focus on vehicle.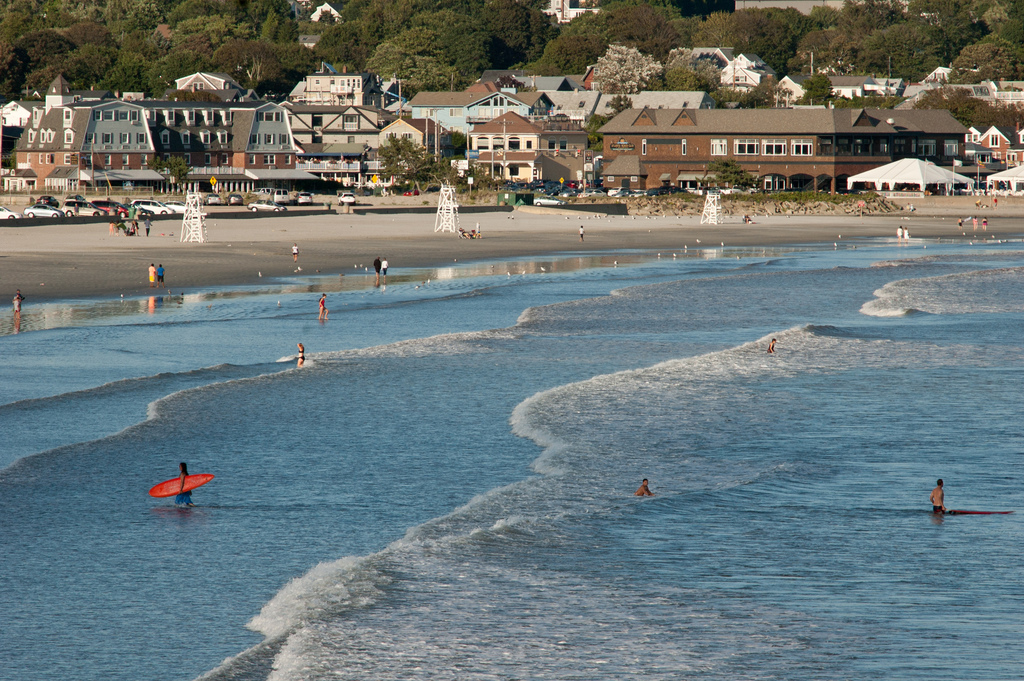
Focused at (x1=293, y1=192, x2=311, y2=203).
